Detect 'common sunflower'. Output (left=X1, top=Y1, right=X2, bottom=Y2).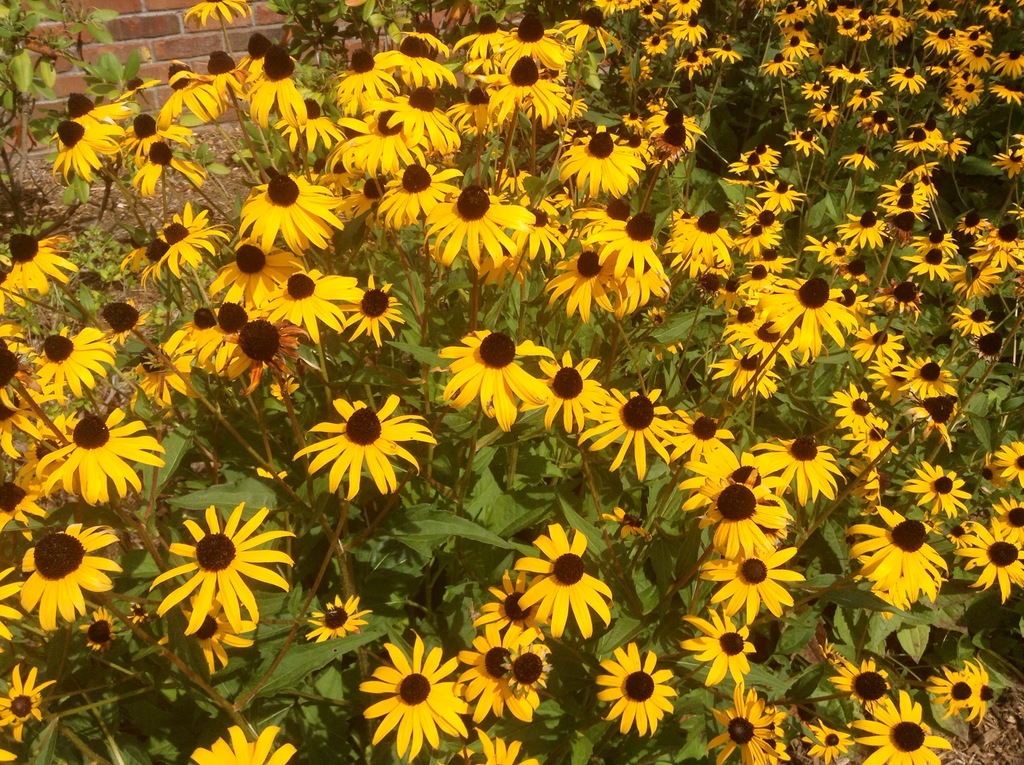
(left=429, top=186, right=531, bottom=278).
